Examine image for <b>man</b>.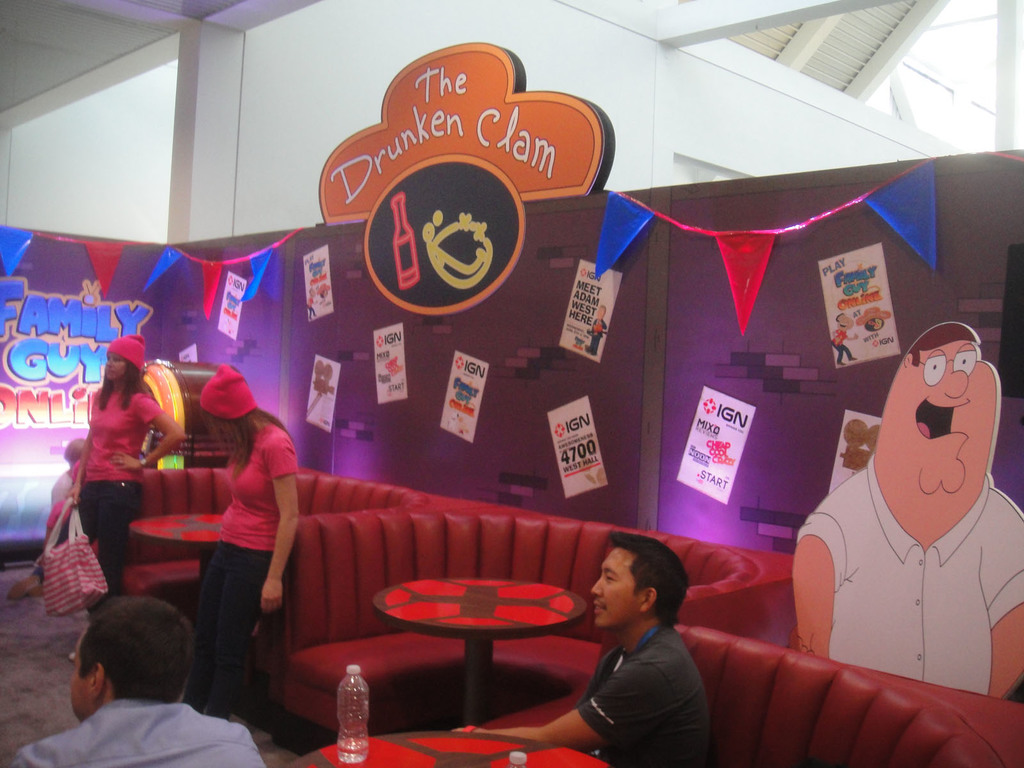
Examination result: box(540, 550, 734, 760).
